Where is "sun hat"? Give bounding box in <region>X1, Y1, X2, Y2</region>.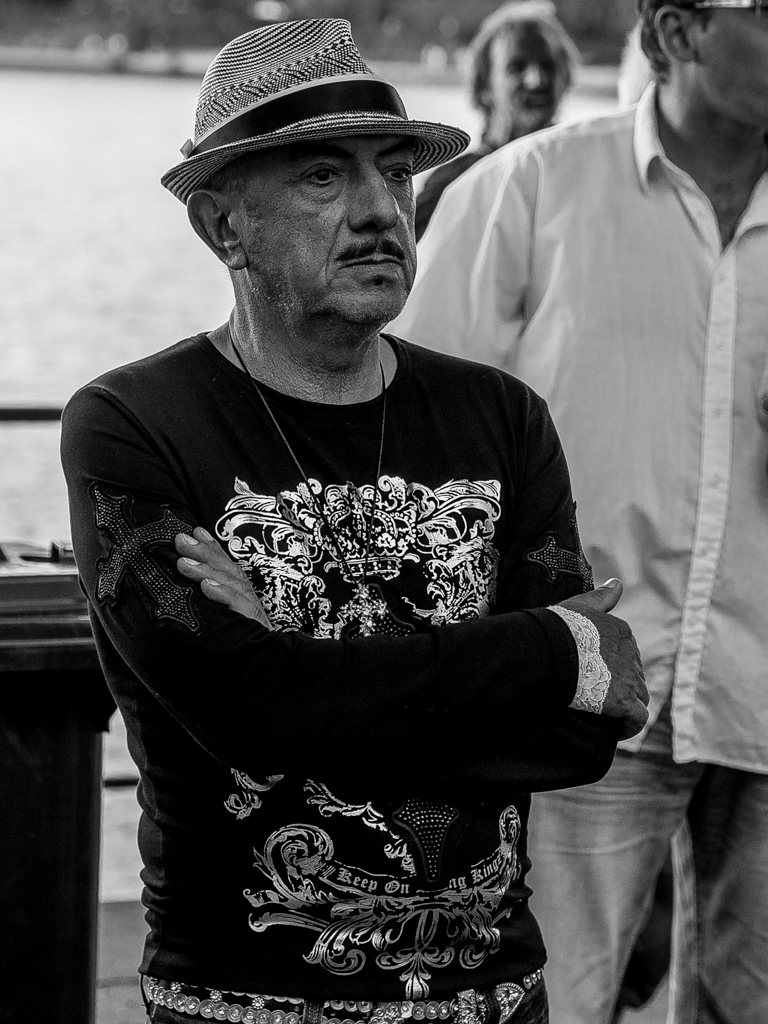
<region>155, 15, 474, 211</region>.
